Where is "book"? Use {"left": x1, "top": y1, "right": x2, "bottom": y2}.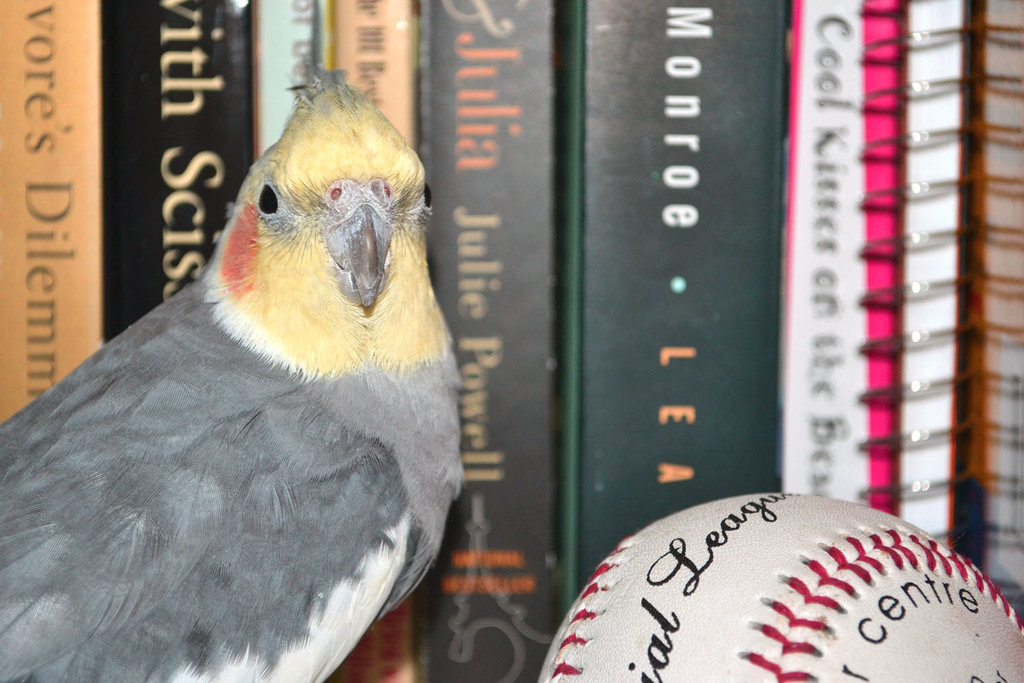
{"left": 0, "top": 0, "right": 108, "bottom": 430}.
